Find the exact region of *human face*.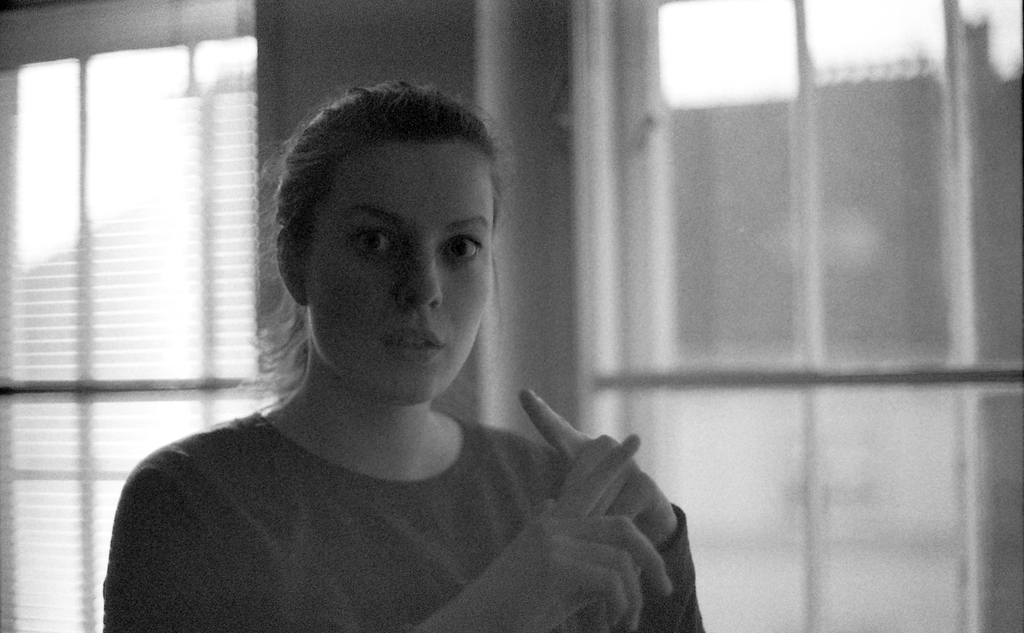
Exact region: l=308, t=143, r=493, b=396.
